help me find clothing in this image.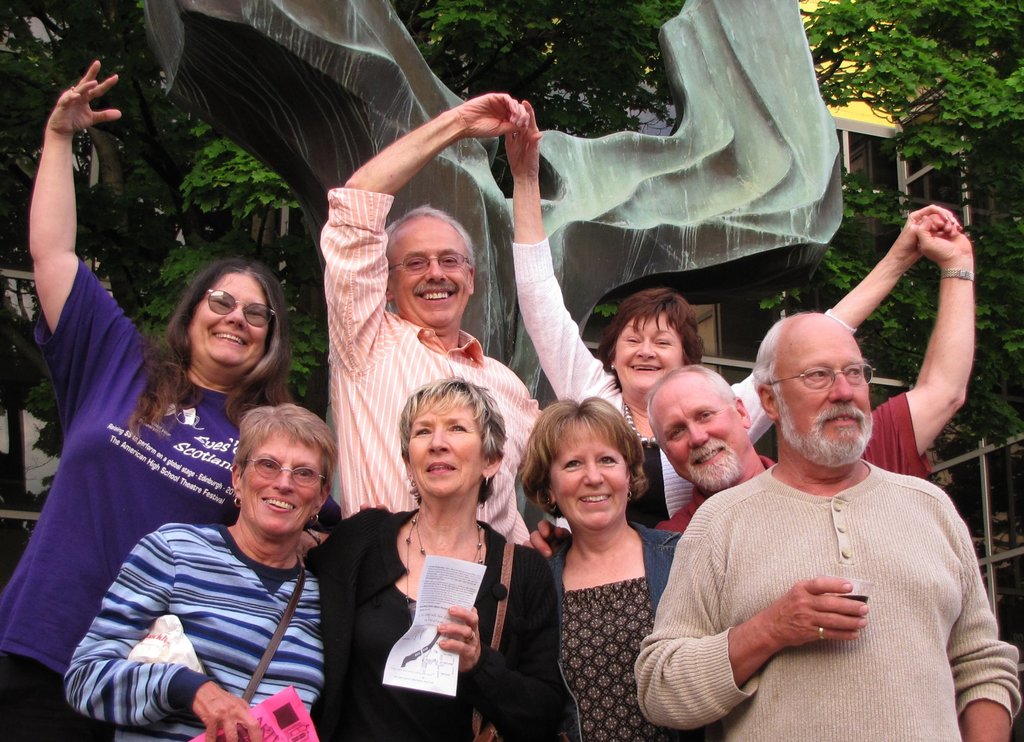
Found it: region(508, 236, 856, 535).
